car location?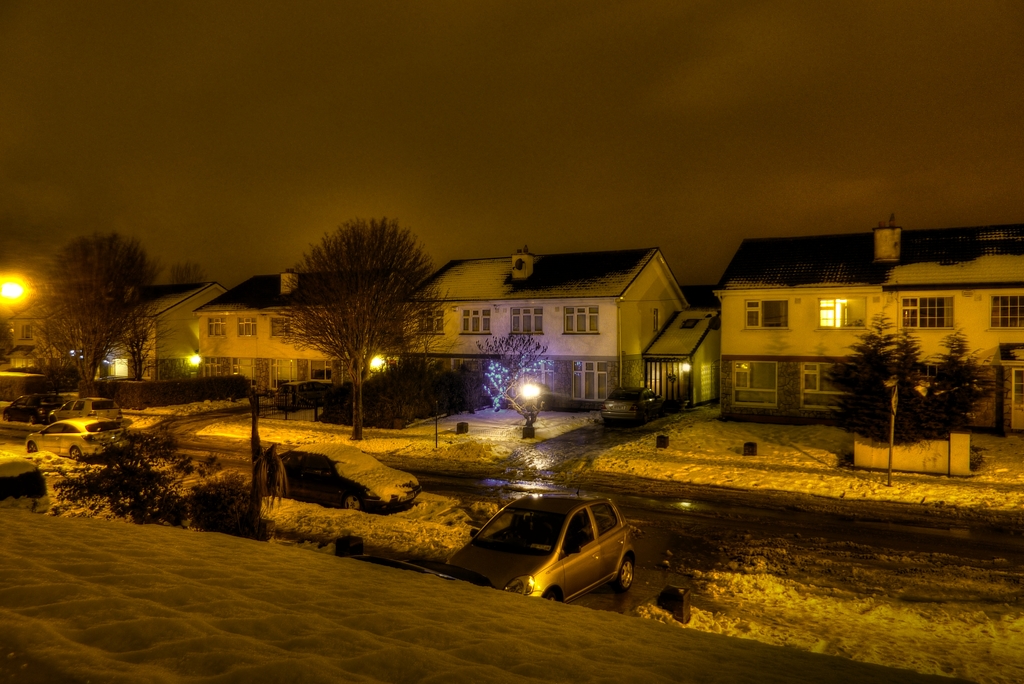
crop(273, 380, 330, 410)
